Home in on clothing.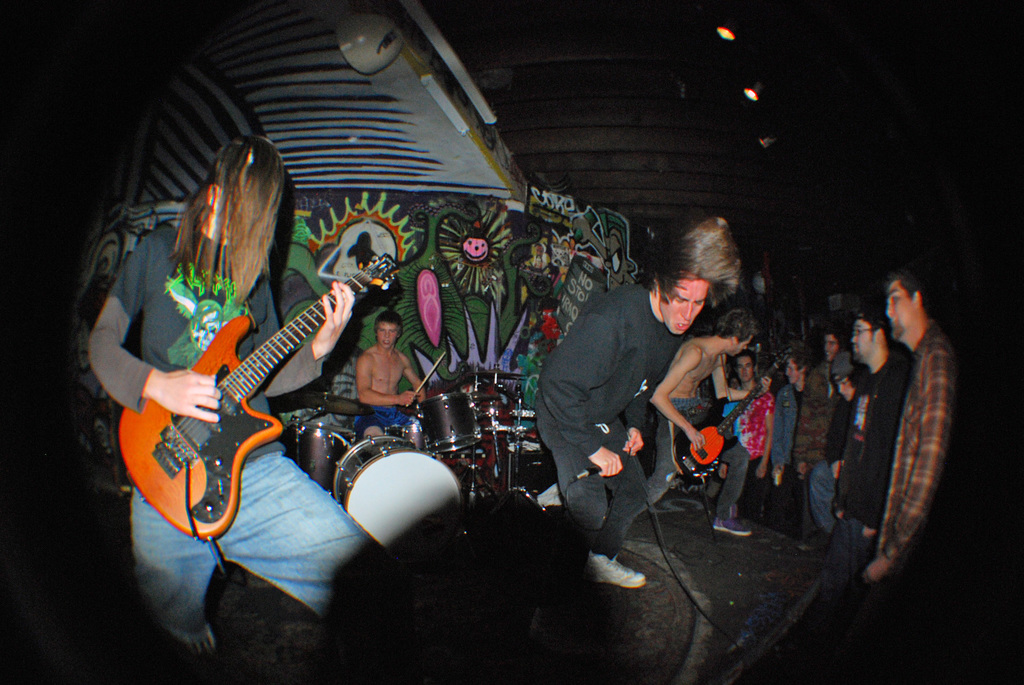
Homed in at pyautogui.locateOnScreen(771, 384, 788, 533).
